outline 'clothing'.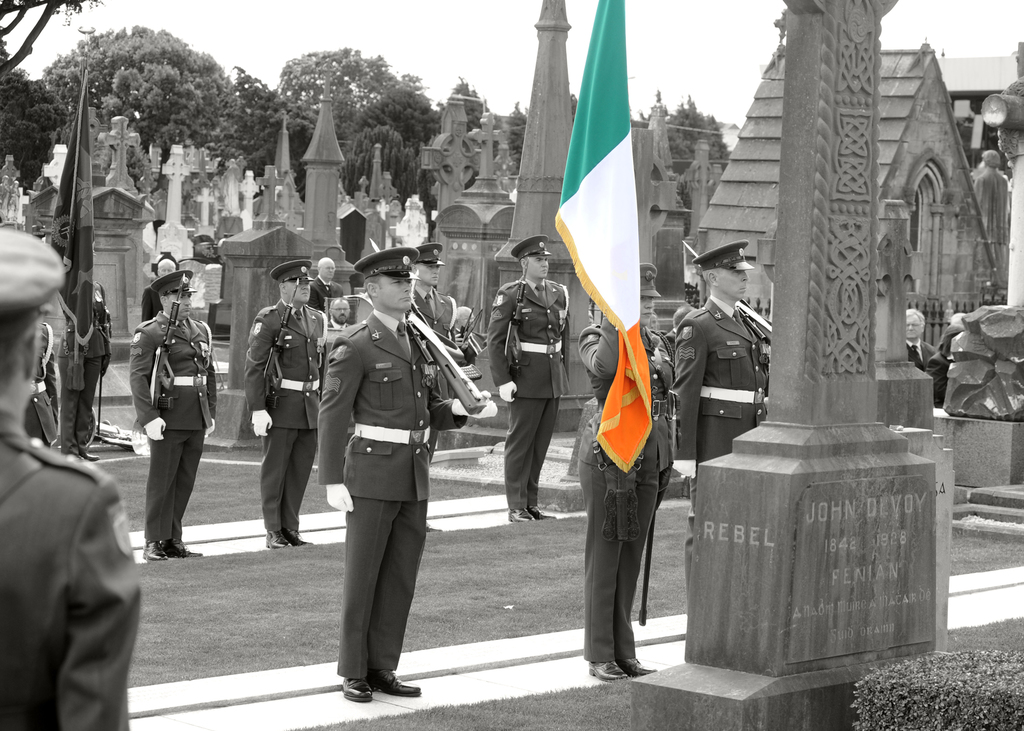
Outline: 61,281,115,456.
